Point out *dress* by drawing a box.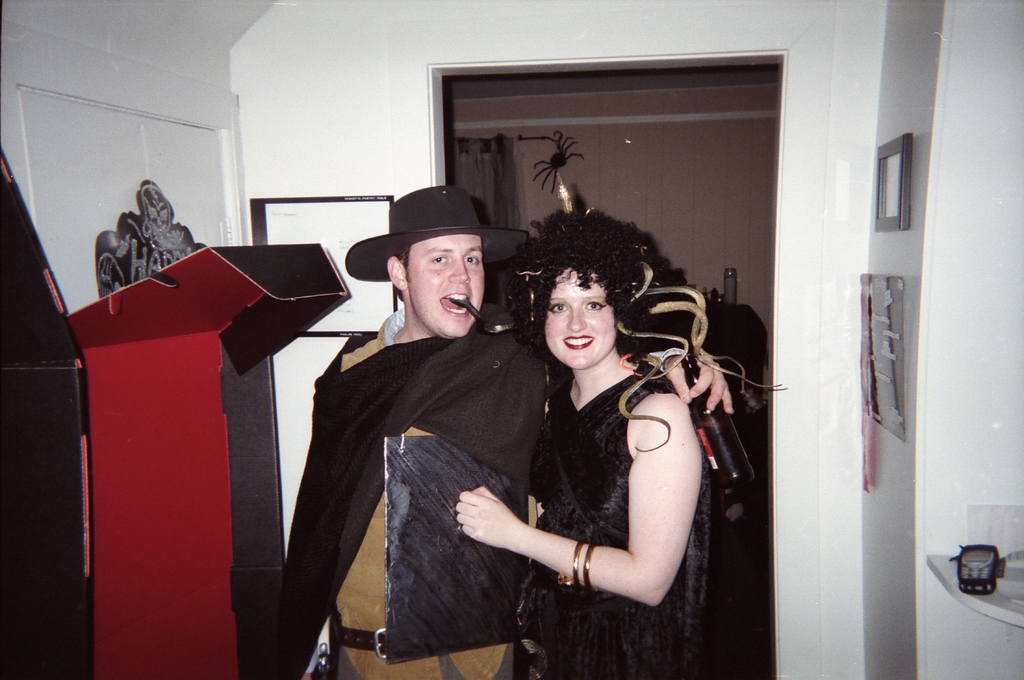
{"left": 533, "top": 361, "right": 716, "bottom": 679}.
